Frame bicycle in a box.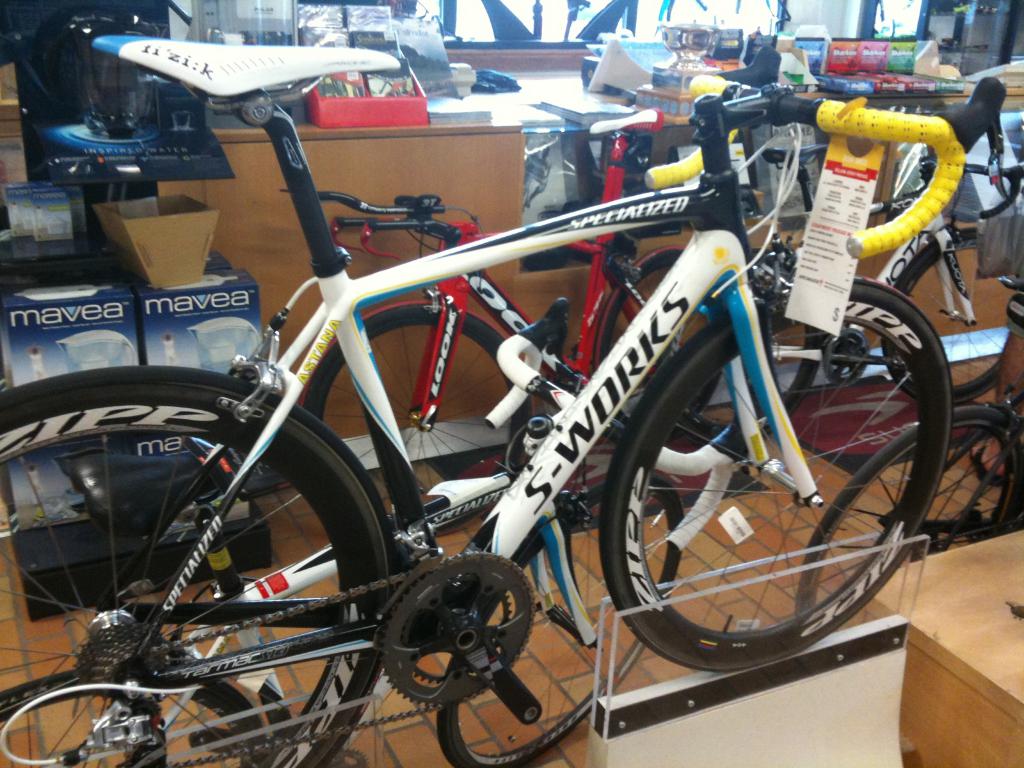
select_region(676, 146, 1023, 456).
